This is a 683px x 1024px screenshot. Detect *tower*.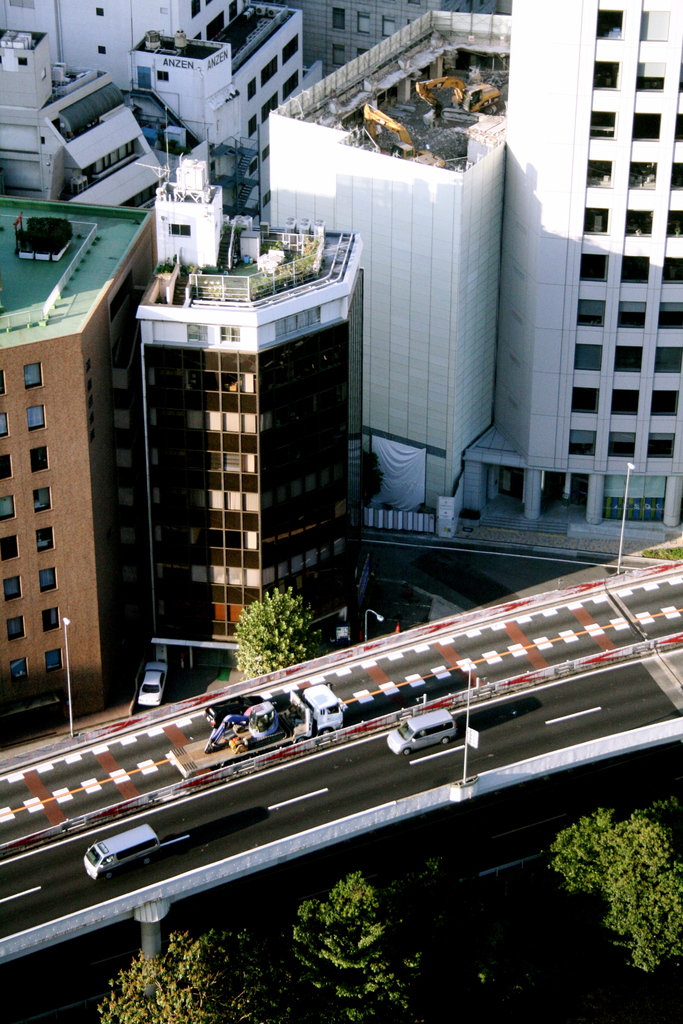
locate(0, 187, 146, 717).
